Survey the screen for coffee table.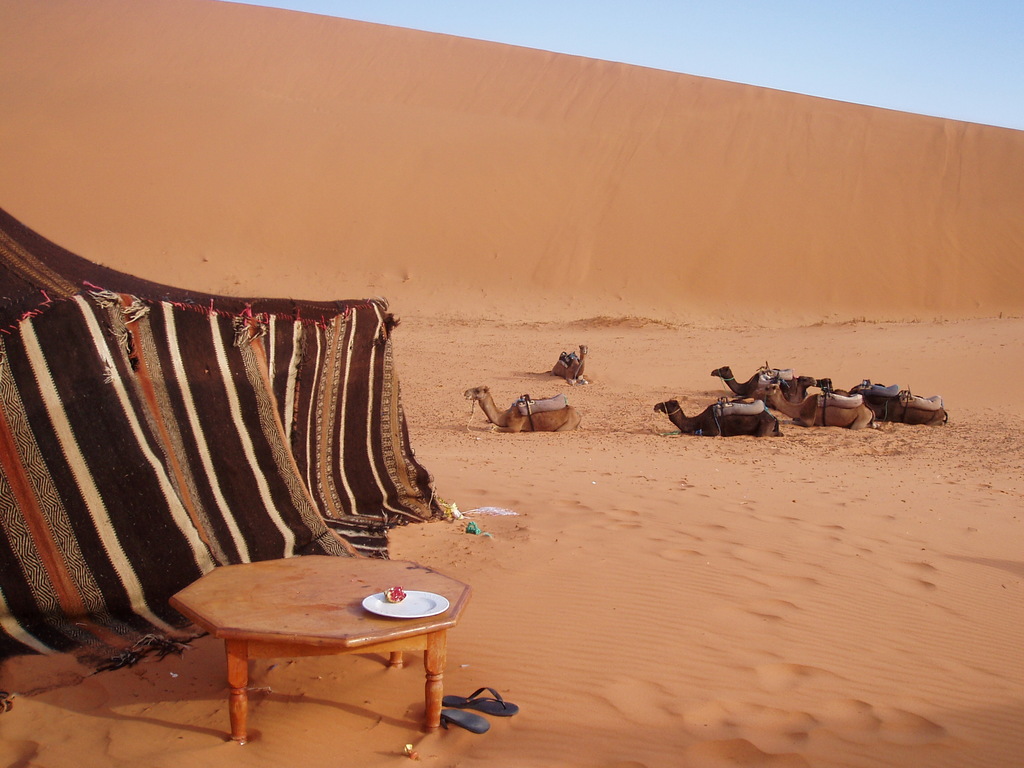
Survey found: [170, 553, 492, 753].
